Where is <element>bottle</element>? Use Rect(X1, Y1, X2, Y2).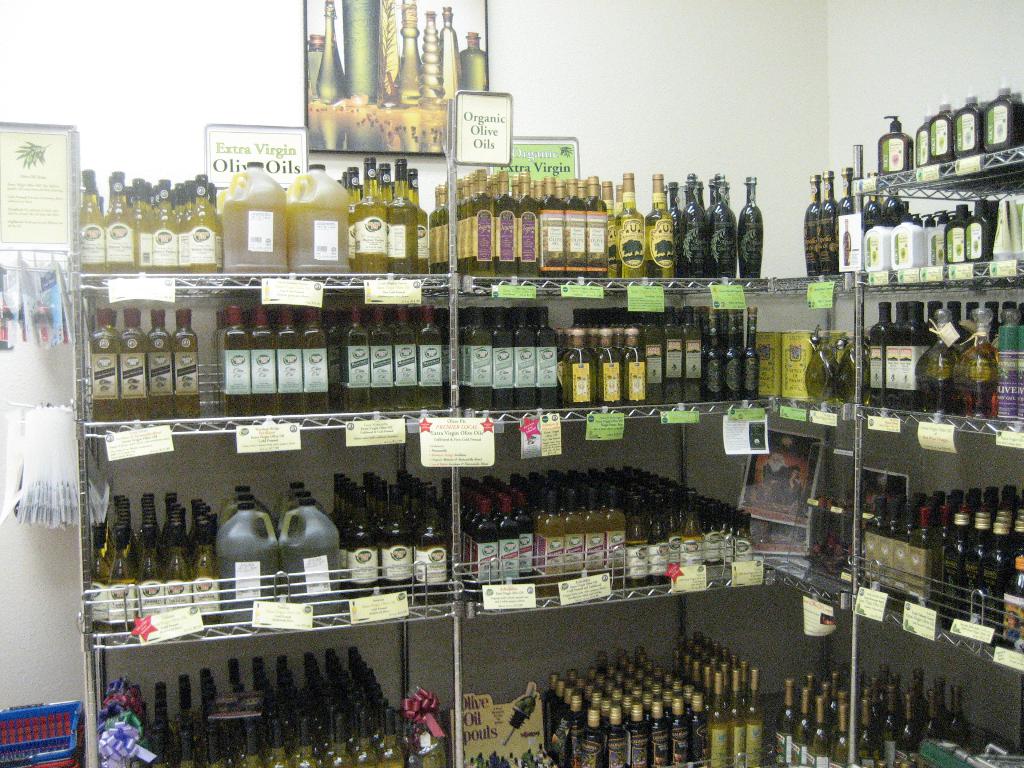
Rect(458, 33, 492, 95).
